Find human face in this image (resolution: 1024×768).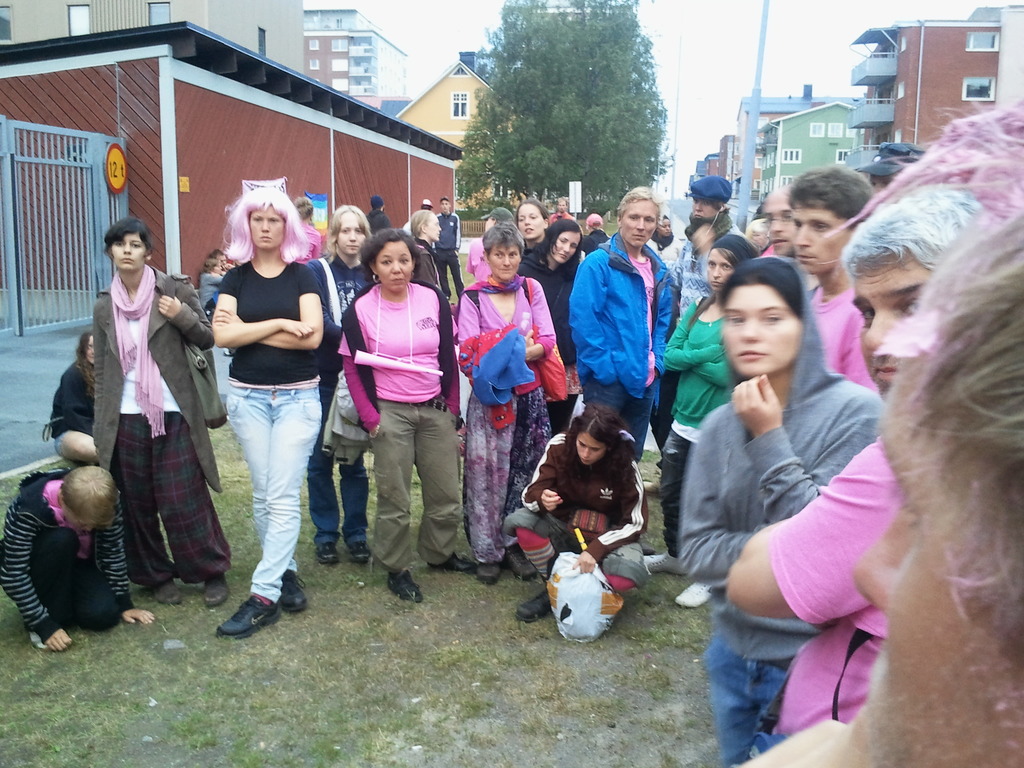
[left=111, top=233, right=145, bottom=269].
